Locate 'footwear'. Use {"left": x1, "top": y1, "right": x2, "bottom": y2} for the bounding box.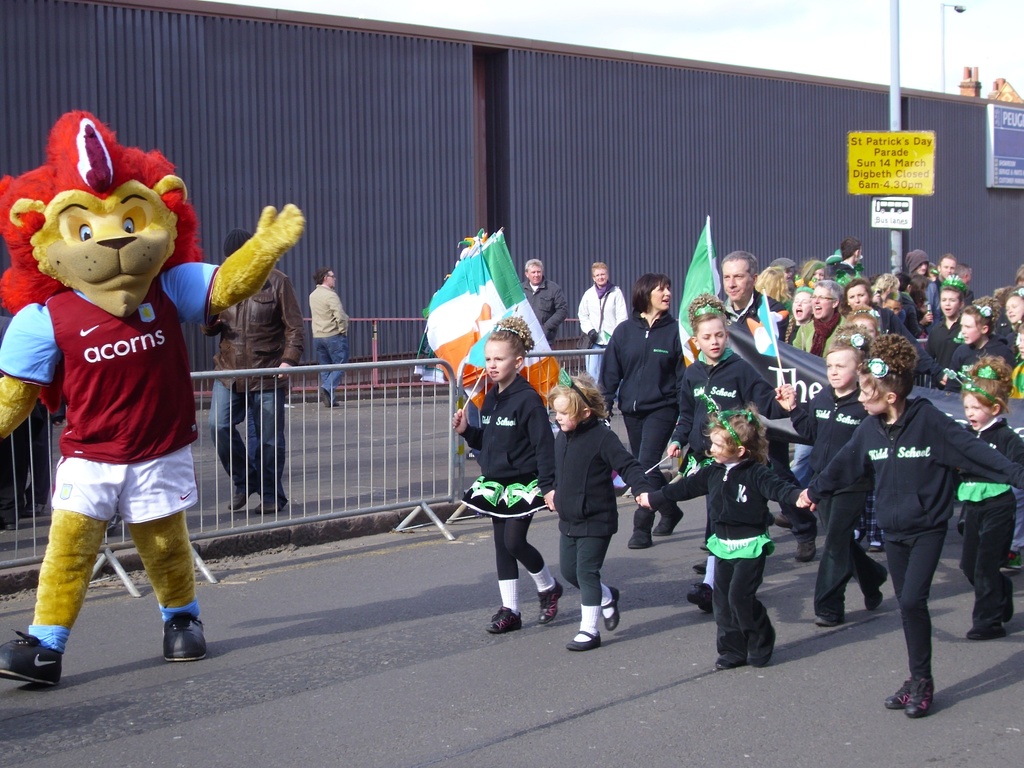
{"left": 813, "top": 607, "right": 848, "bottom": 626}.
